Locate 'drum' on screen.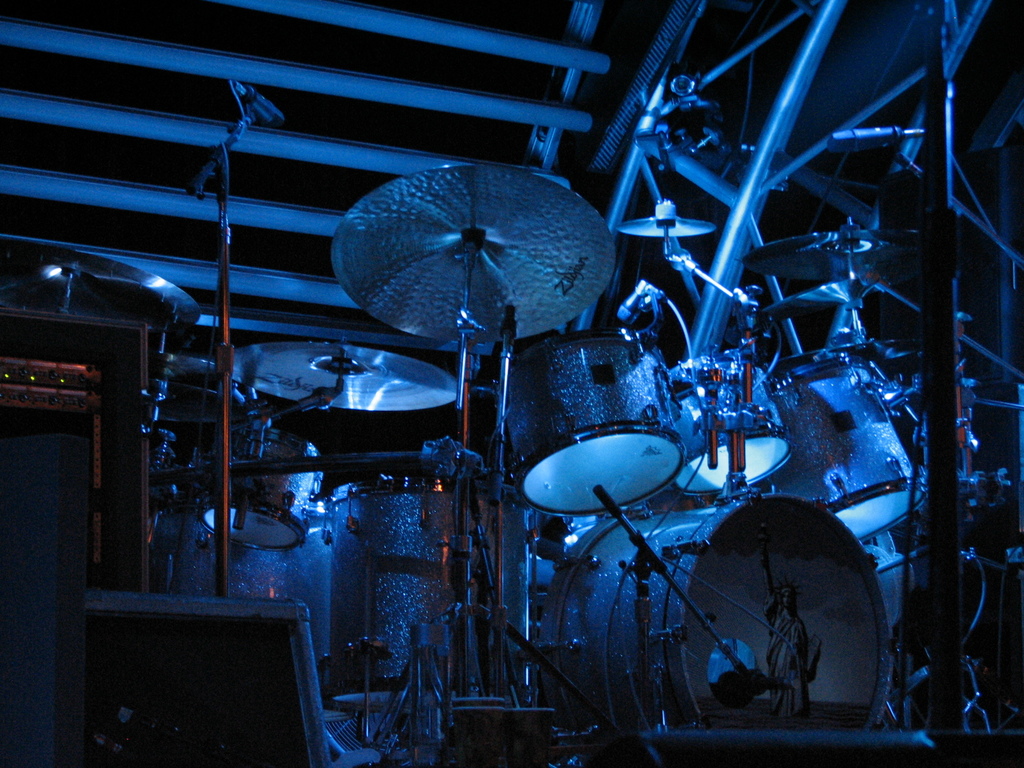
On screen at (773, 356, 924, 543).
